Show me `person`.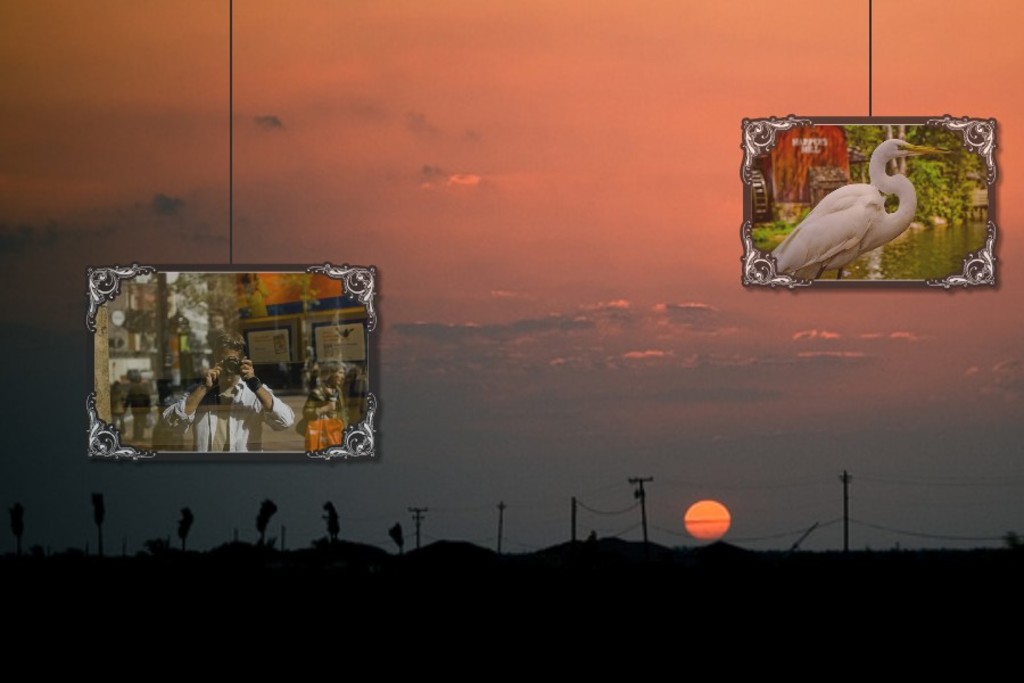
`person` is here: (x1=150, y1=321, x2=294, y2=466).
